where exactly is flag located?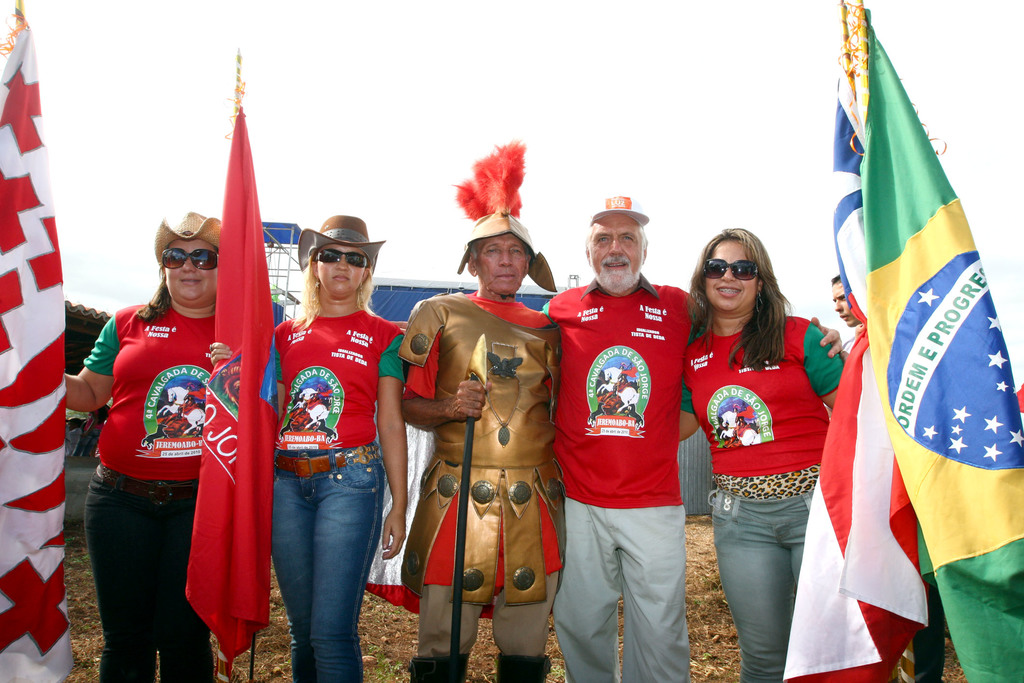
Its bounding box is select_region(183, 95, 279, 682).
